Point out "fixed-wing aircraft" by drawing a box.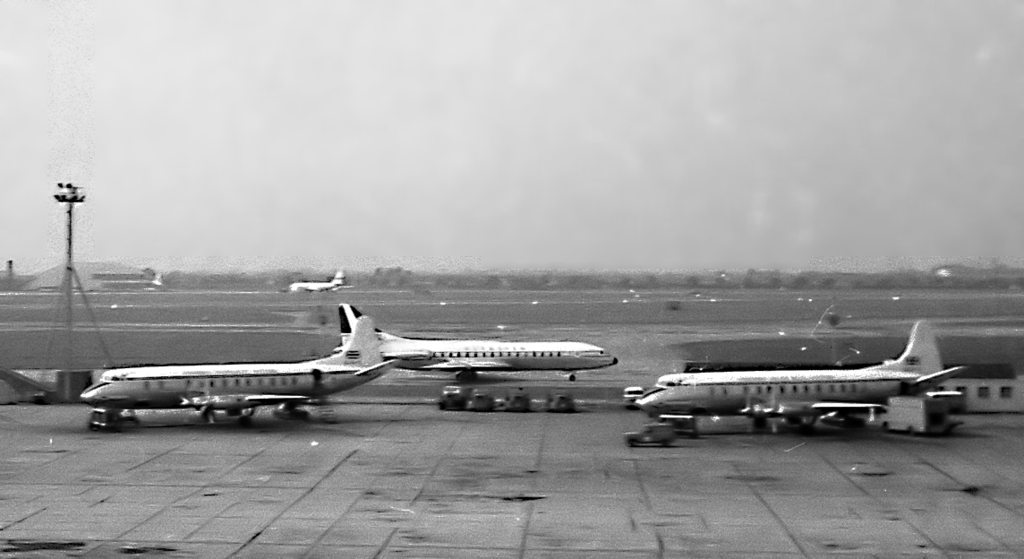
left=81, top=305, right=393, bottom=424.
